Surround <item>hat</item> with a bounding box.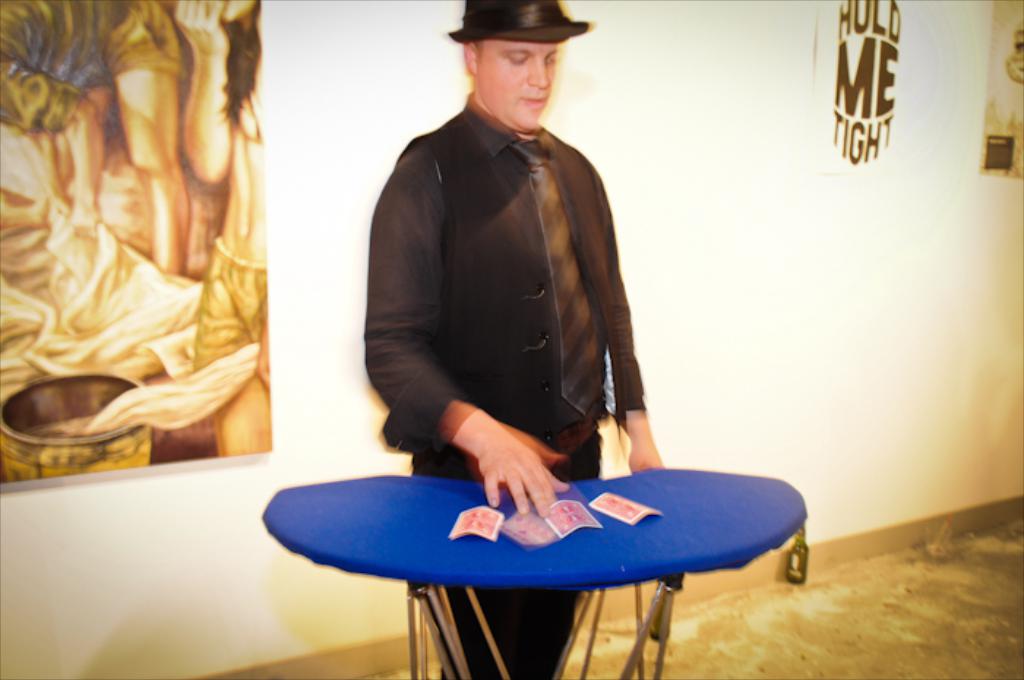
{"x1": 448, "y1": 0, "x2": 594, "y2": 45}.
